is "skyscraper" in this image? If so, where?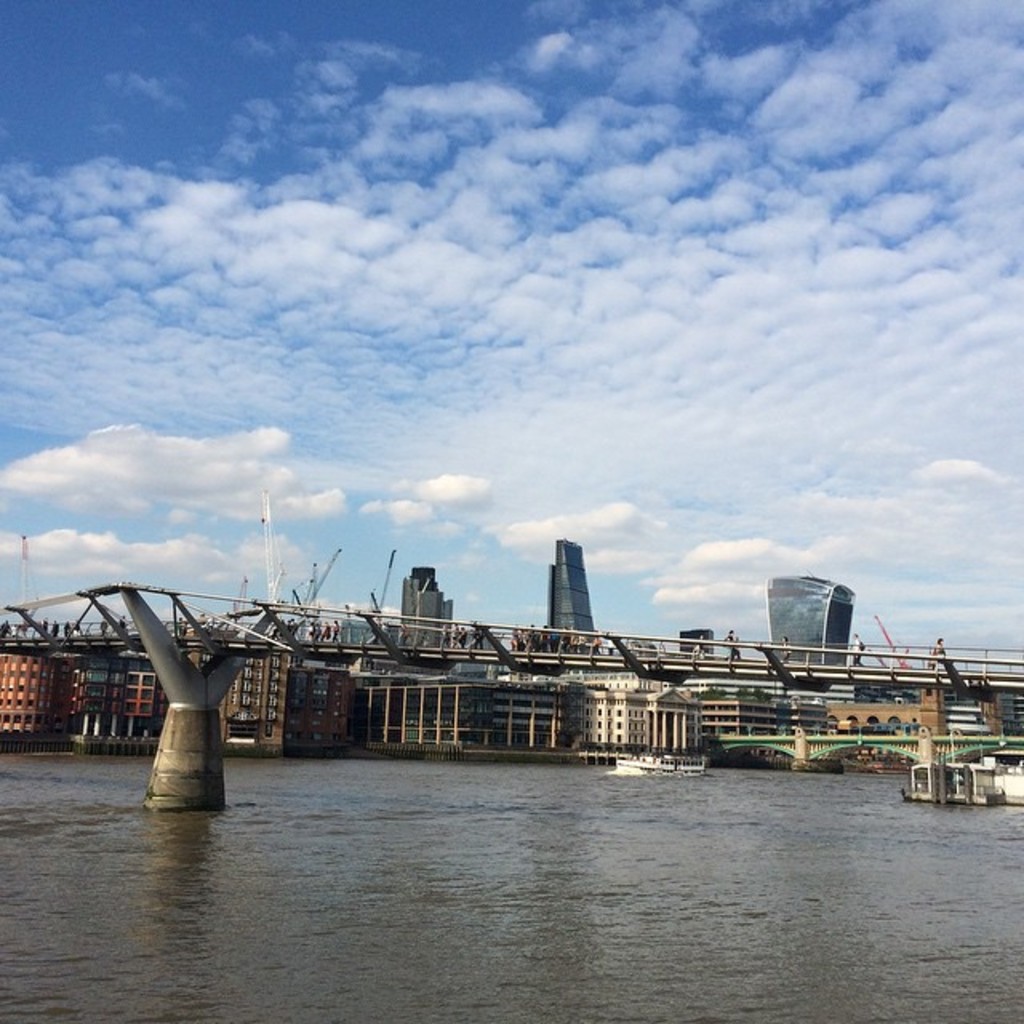
Yes, at BBox(542, 531, 597, 635).
